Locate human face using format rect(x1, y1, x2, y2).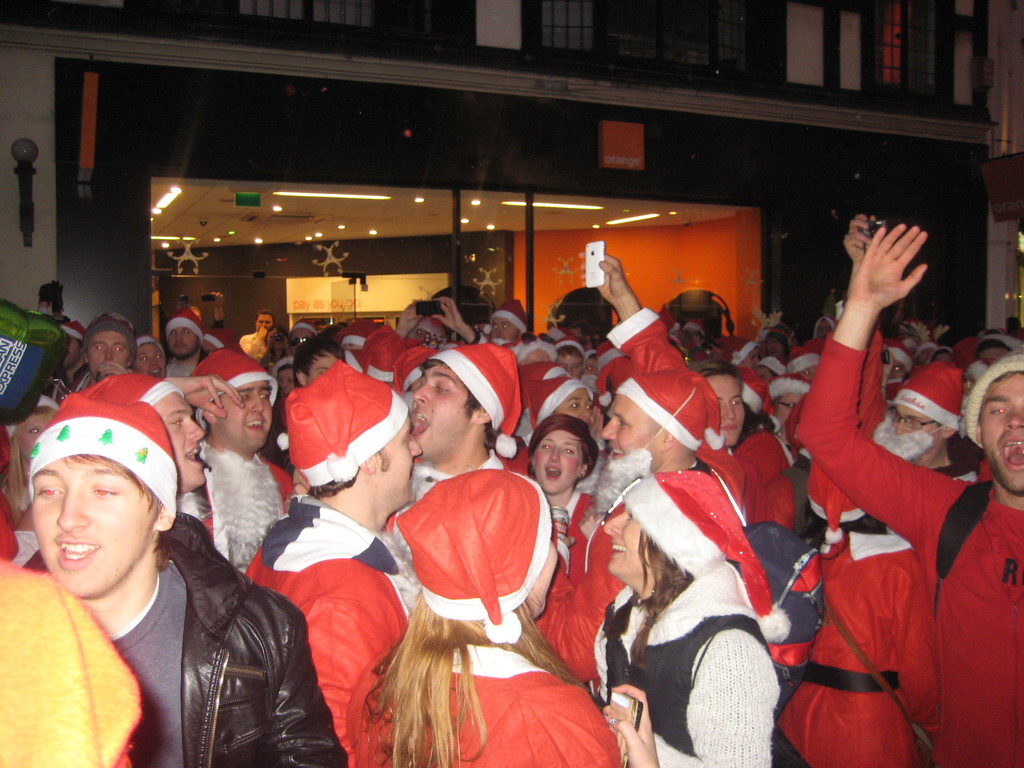
rect(491, 318, 517, 342).
